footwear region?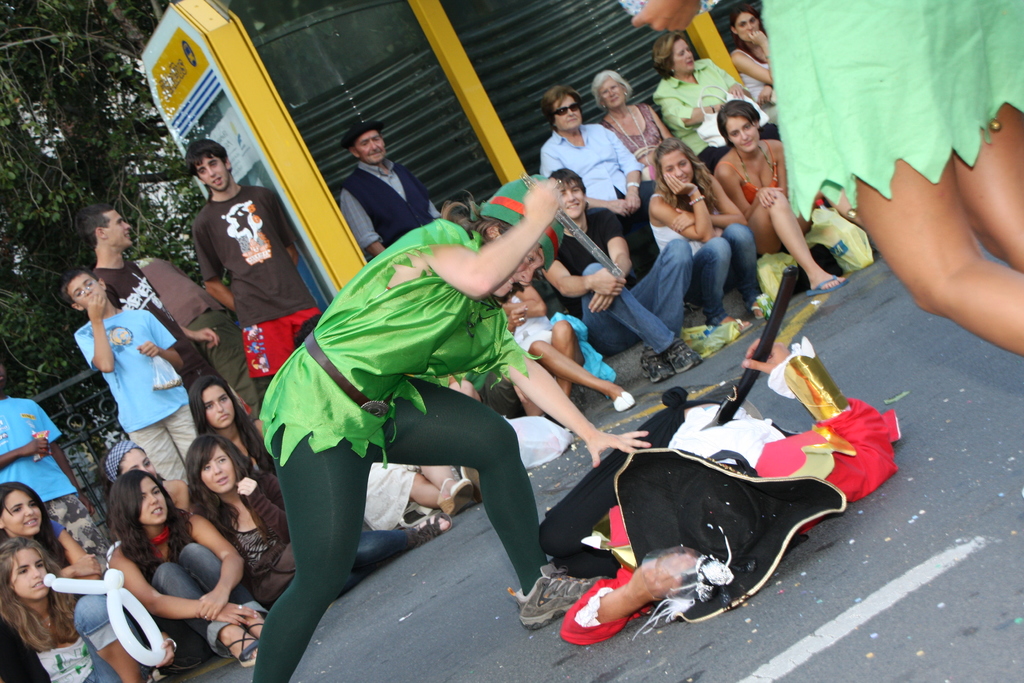
639:359:678:381
